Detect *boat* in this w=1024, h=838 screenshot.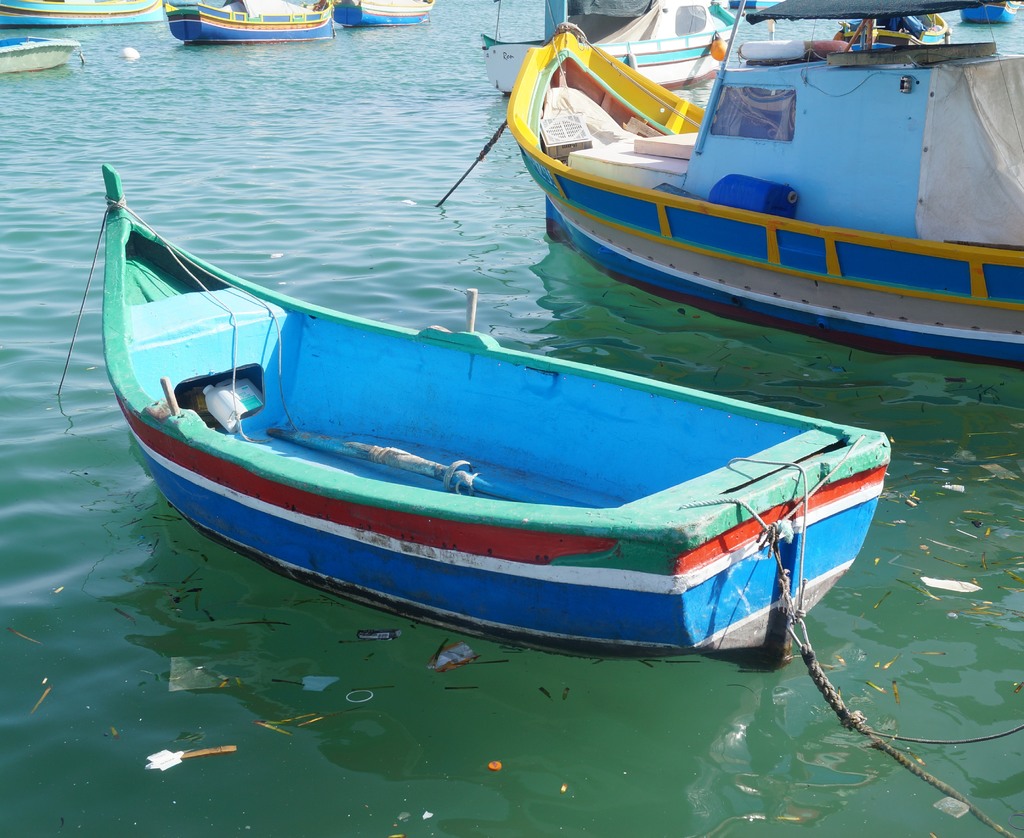
Detection: (163, 0, 340, 40).
